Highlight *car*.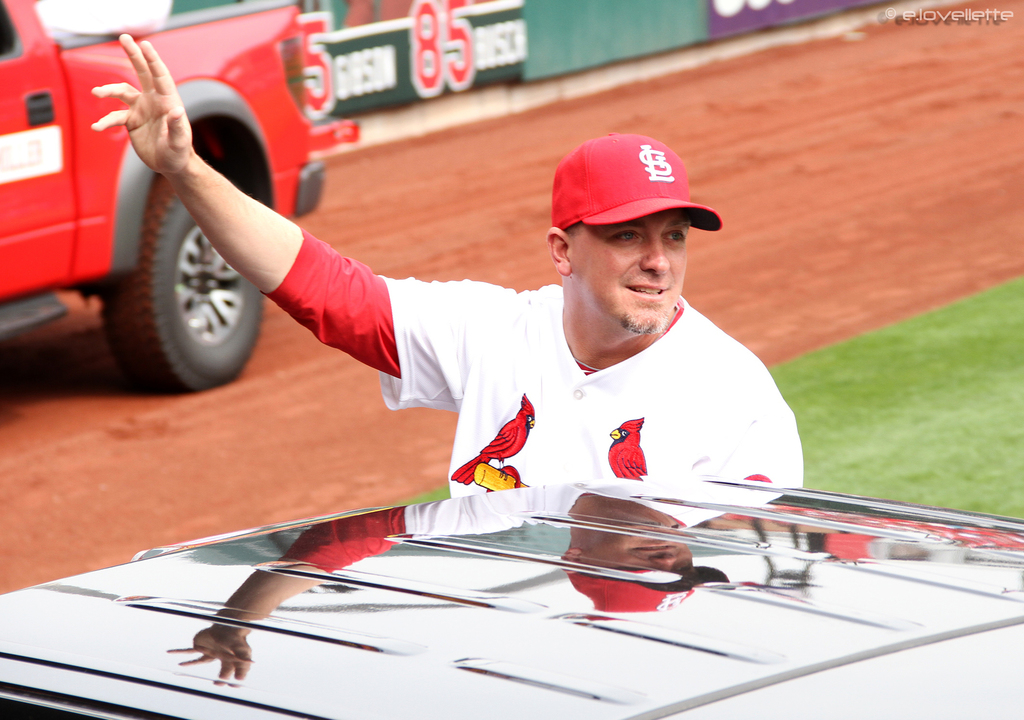
Highlighted region: <region>0, 464, 1023, 719</region>.
